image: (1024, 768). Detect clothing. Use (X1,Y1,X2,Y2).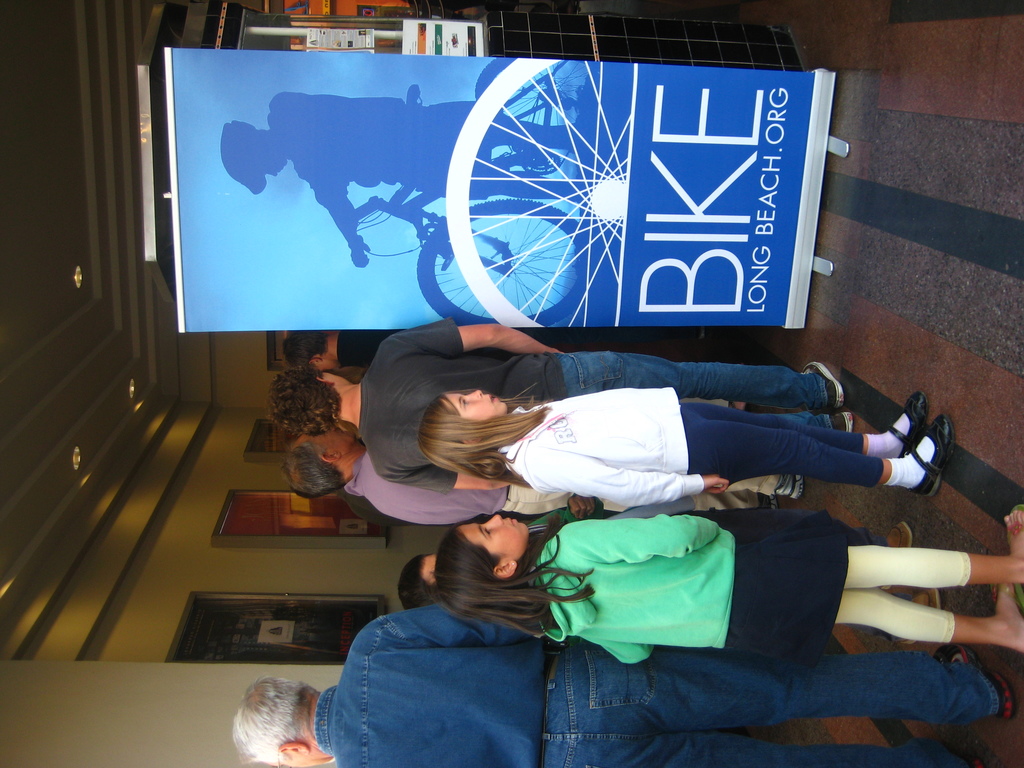
(351,314,837,495).
